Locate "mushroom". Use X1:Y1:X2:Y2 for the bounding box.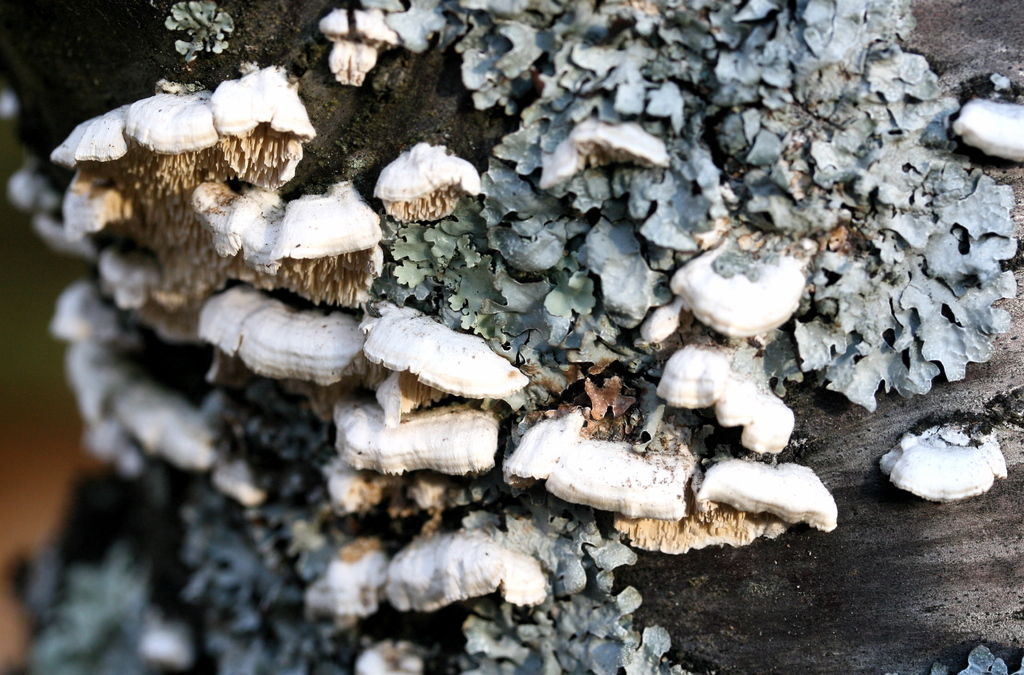
369:139:470:230.
